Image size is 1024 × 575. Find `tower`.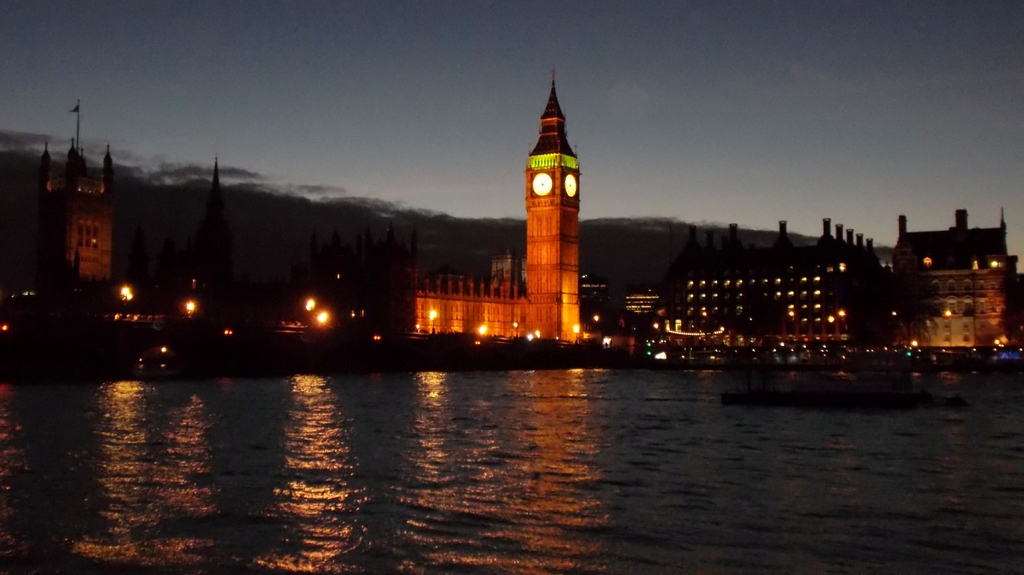
26 131 118 298.
